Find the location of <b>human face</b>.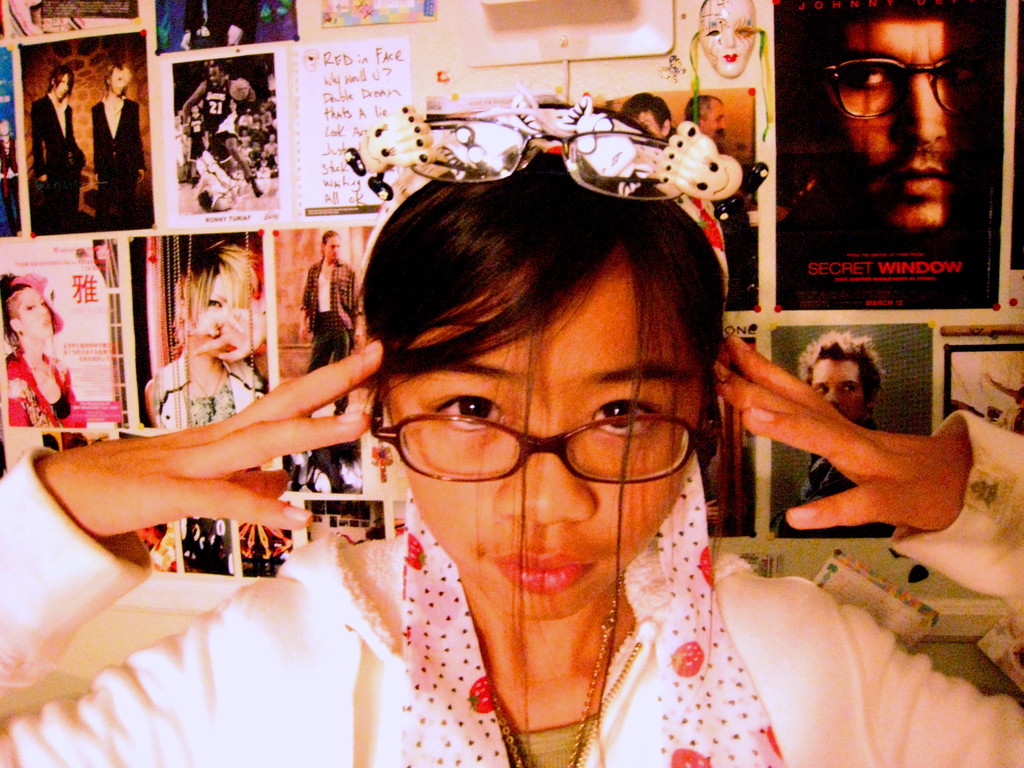
Location: 211:69:221:86.
